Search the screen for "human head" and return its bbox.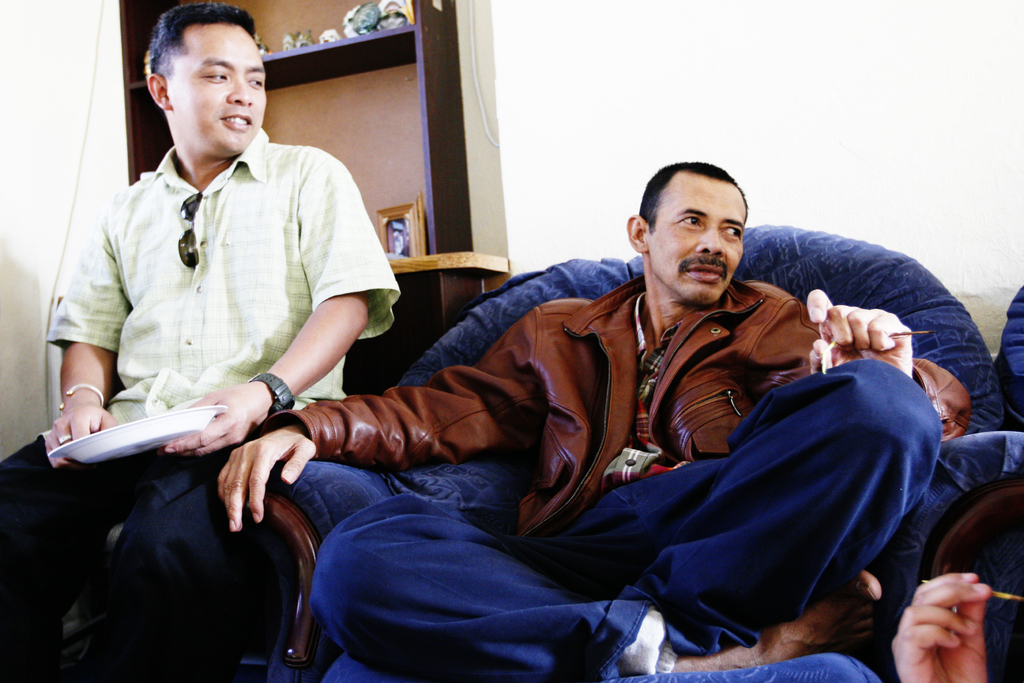
Found: left=639, top=154, right=764, bottom=303.
